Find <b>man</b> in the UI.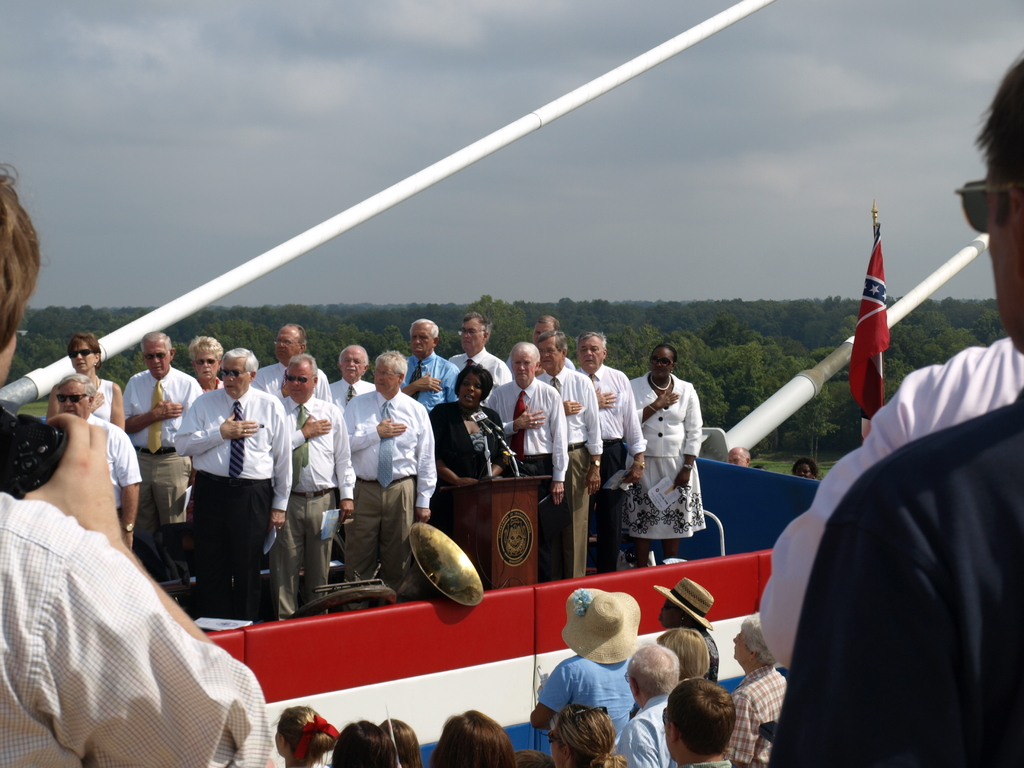
UI element at l=716, t=618, r=792, b=767.
